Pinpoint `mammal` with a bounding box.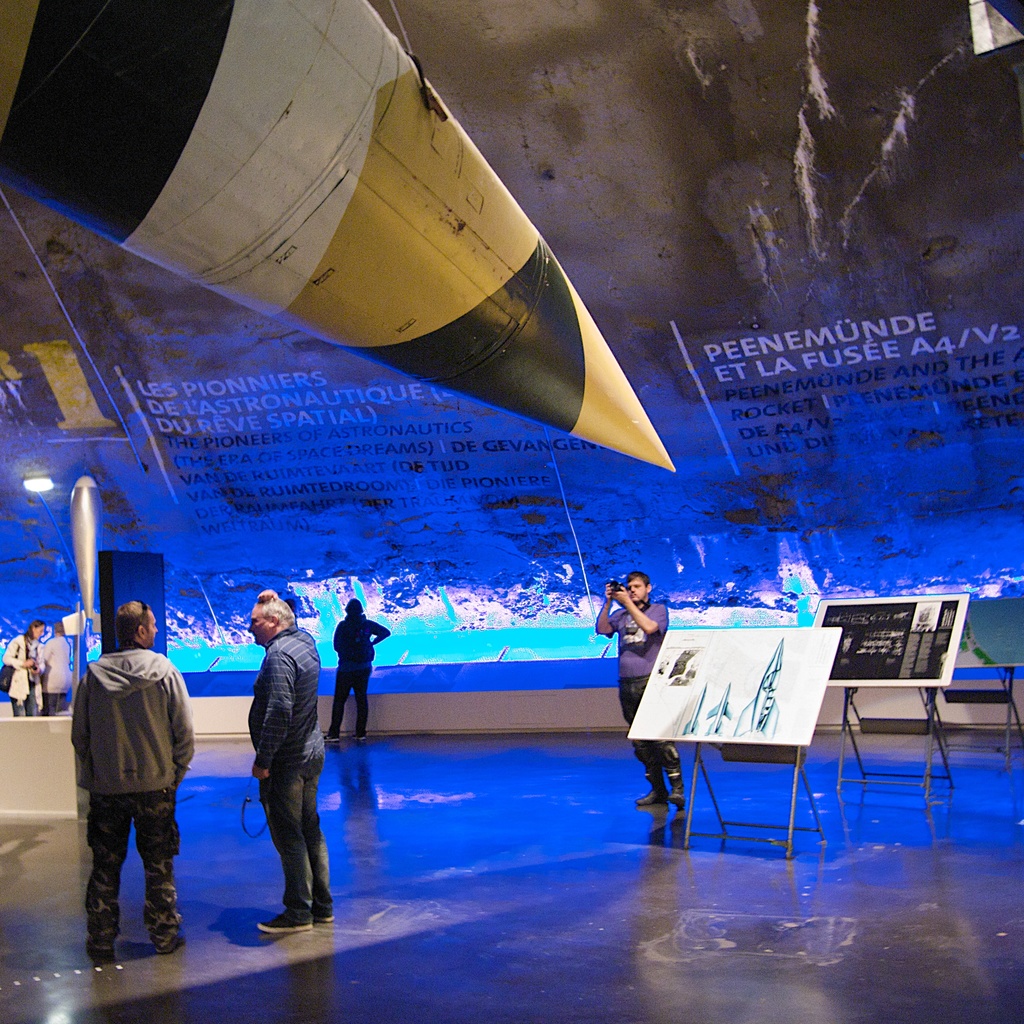
detection(53, 606, 190, 961).
